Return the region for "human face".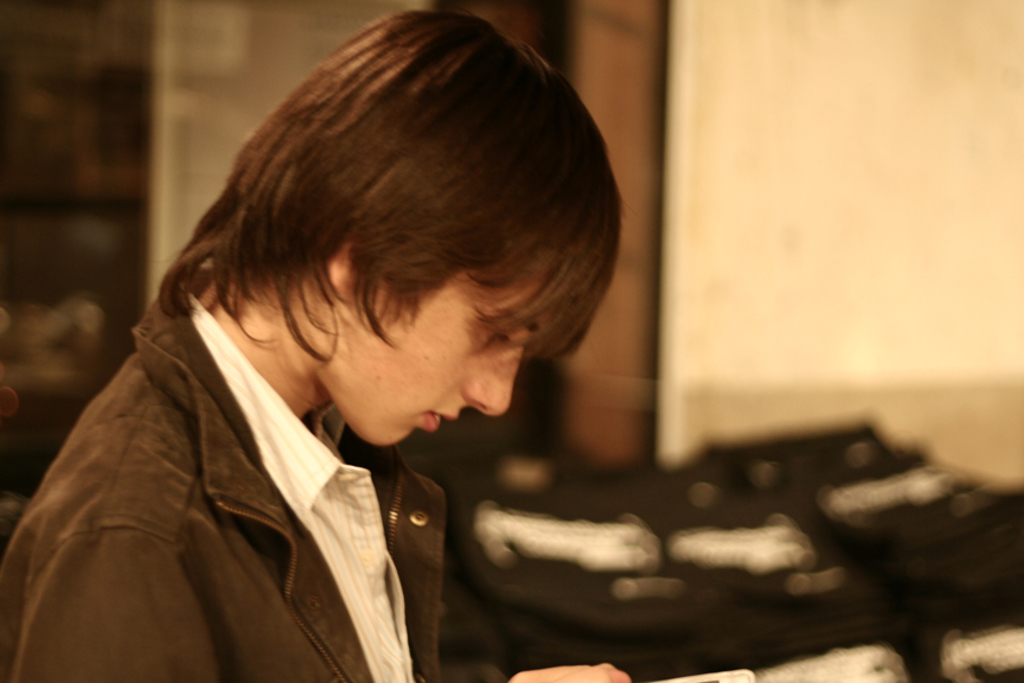
315/256/568/445.
